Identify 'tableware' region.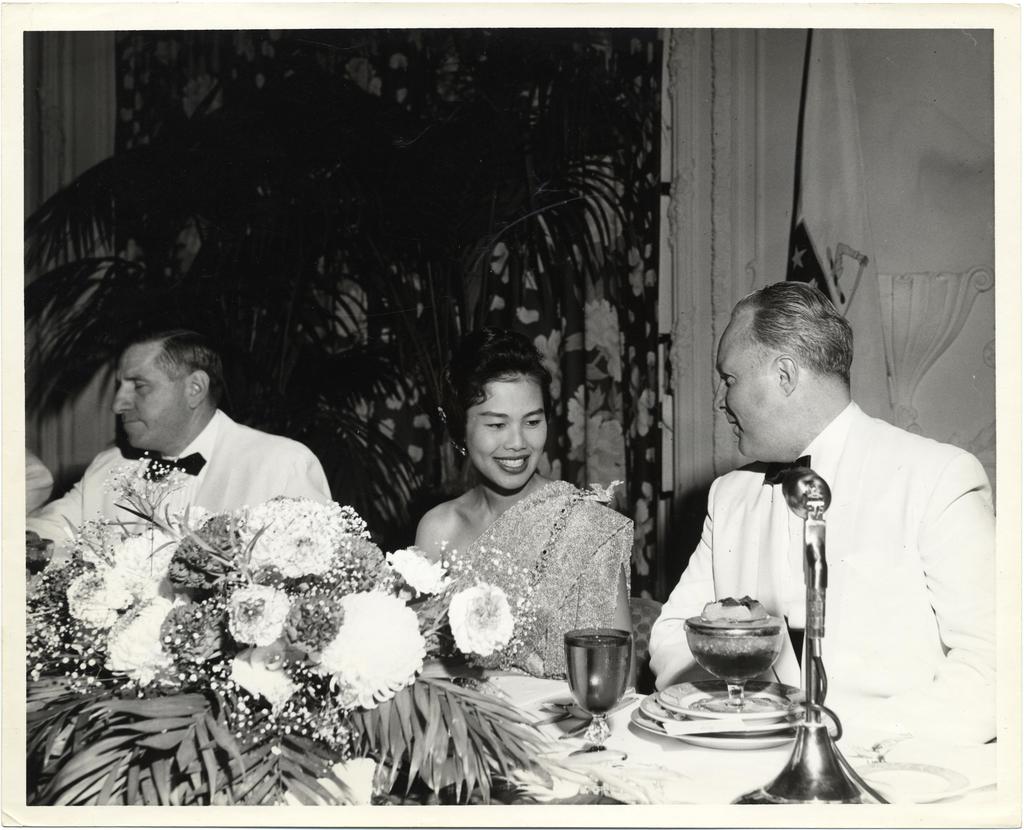
Region: <bbox>560, 619, 632, 764</bbox>.
